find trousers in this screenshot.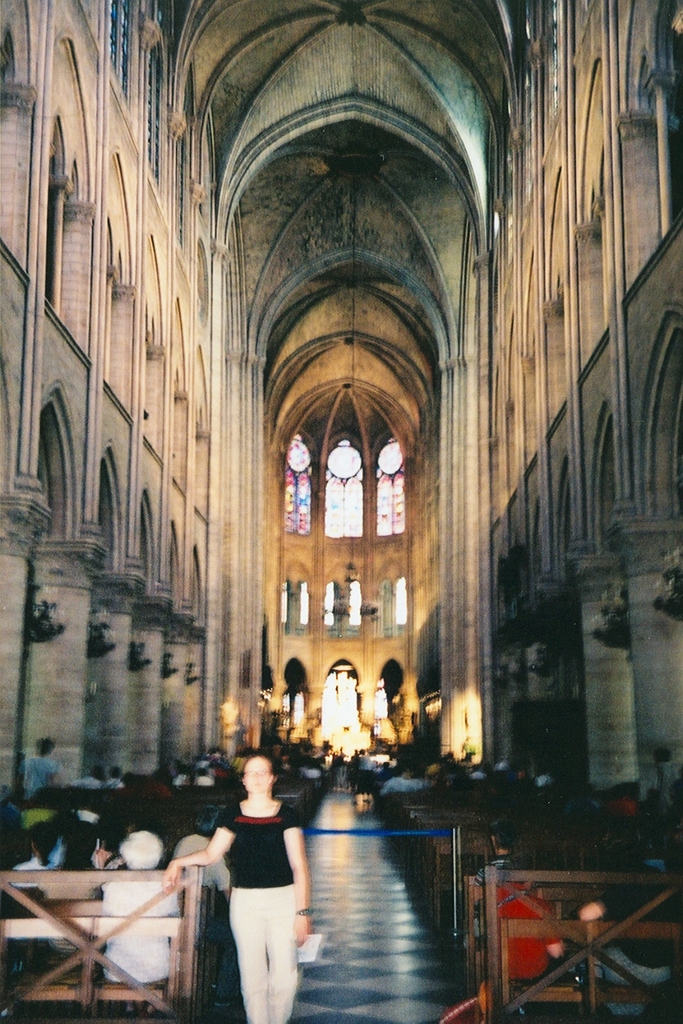
The bounding box for trousers is (left=239, top=889, right=302, bottom=1023).
